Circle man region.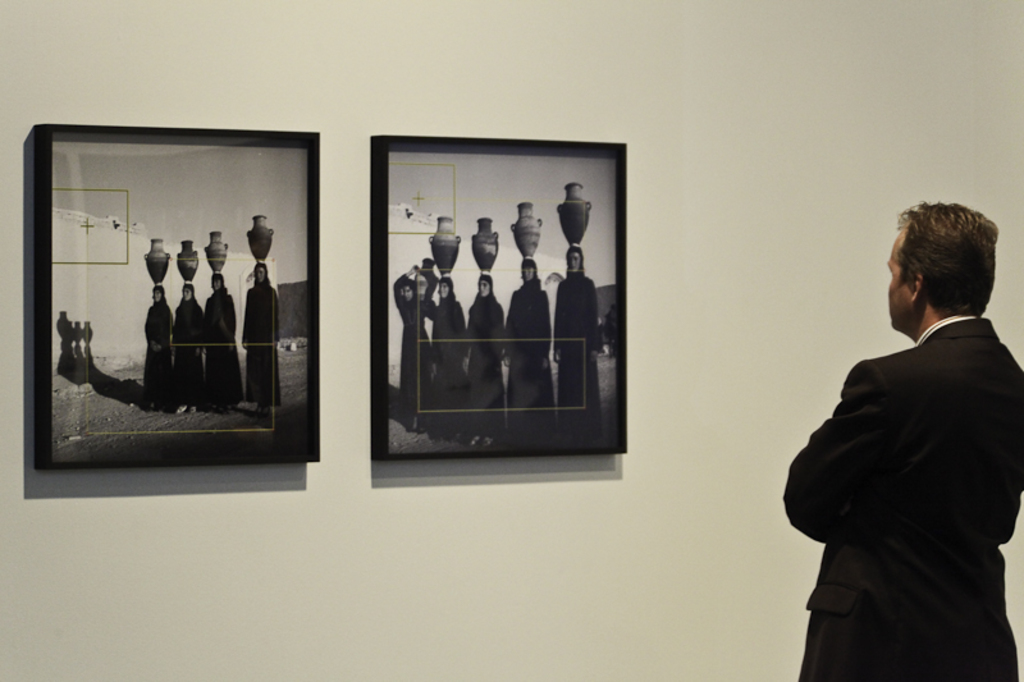
Region: pyautogui.locateOnScreen(783, 182, 1018, 662).
